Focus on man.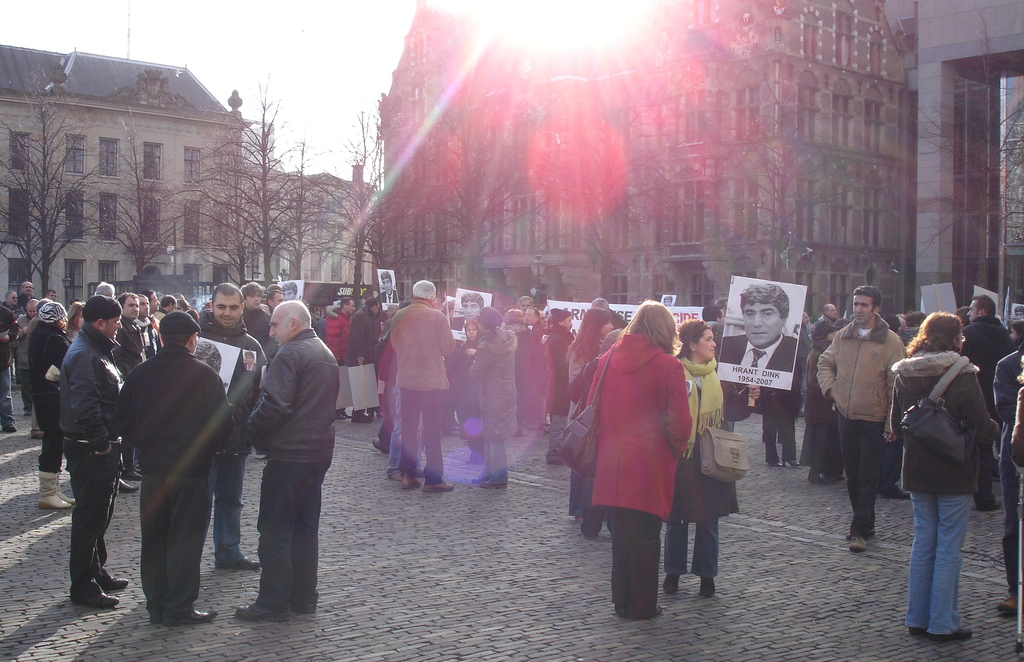
Focused at 962/295/1017/508.
